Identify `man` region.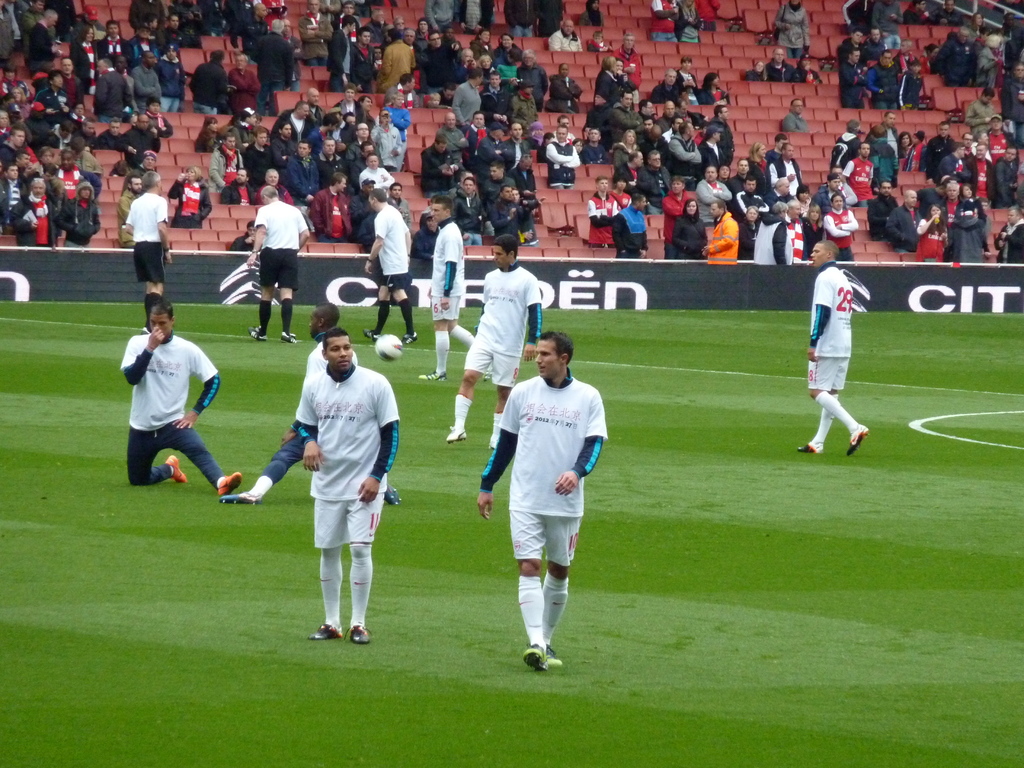
Region: bbox=[415, 28, 436, 51].
